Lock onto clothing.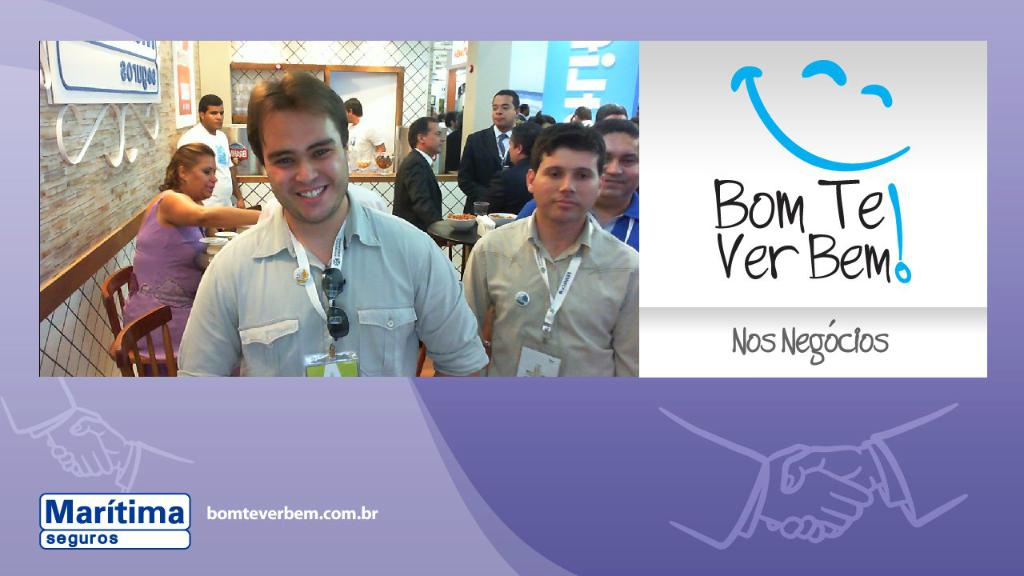
Locked: [x1=391, y1=139, x2=444, y2=243].
